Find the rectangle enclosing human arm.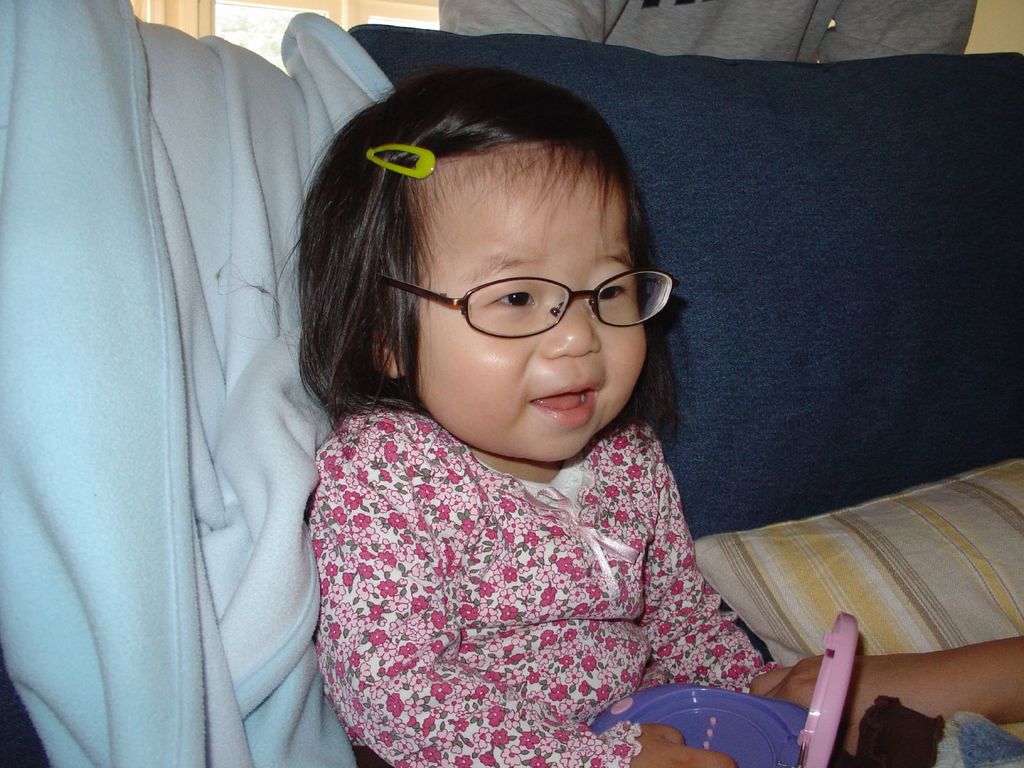
(left=321, top=424, right=734, bottom=767).
